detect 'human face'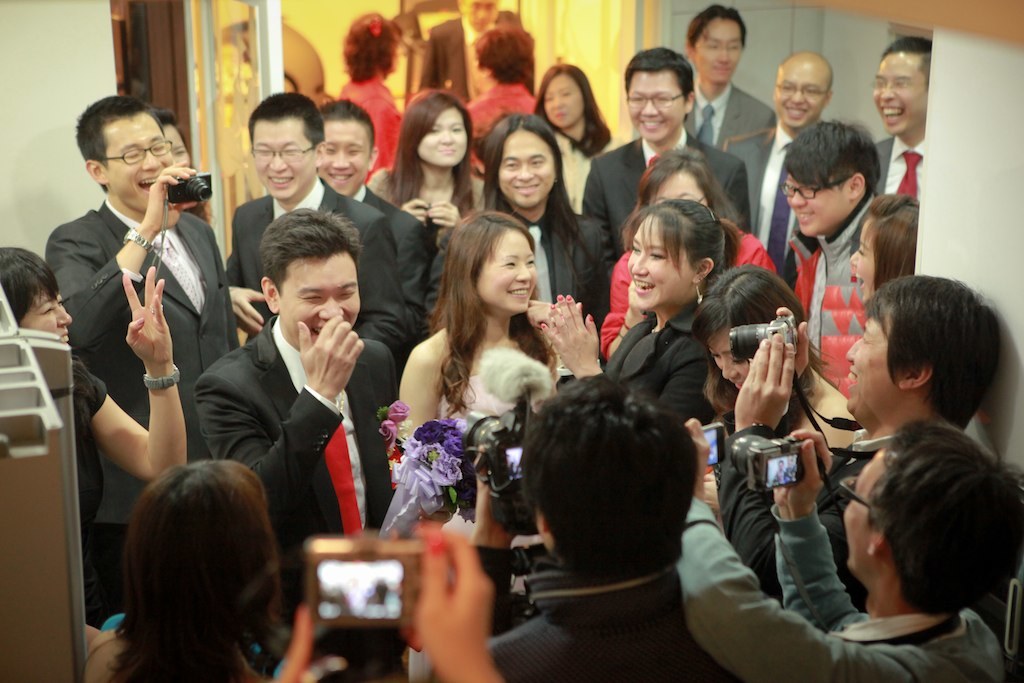
pyautogui.locateOnScreen(630, 70, 682, 141)
